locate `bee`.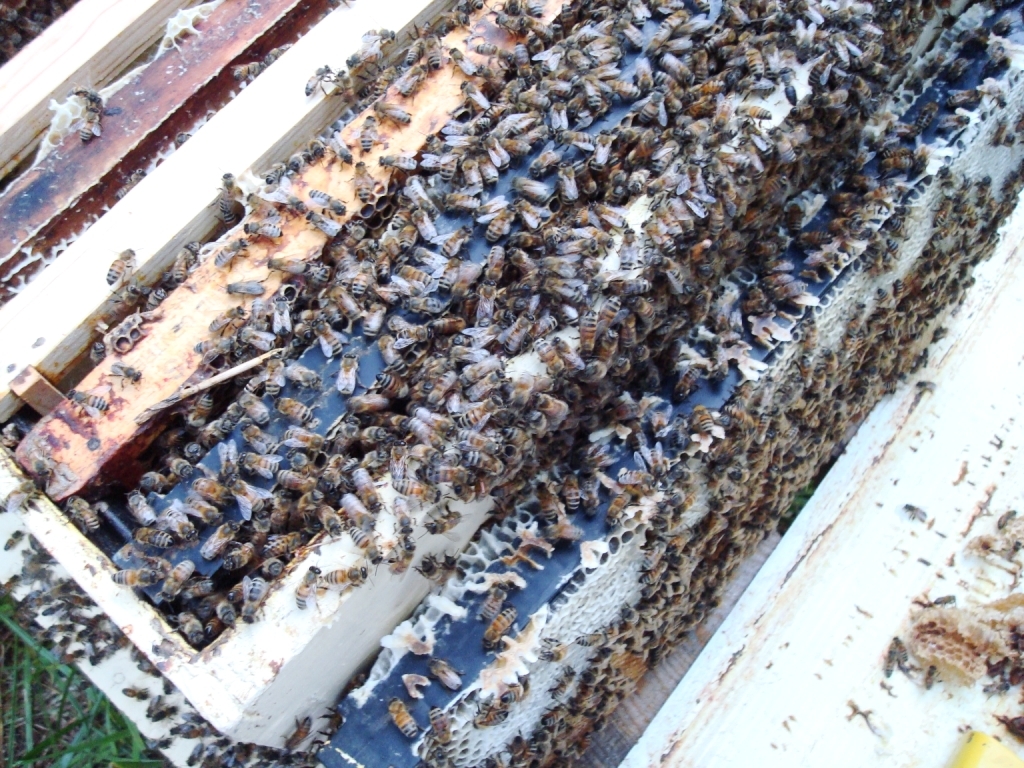
Bounding box: (left=177, top=250, right=201, bottom=282).
